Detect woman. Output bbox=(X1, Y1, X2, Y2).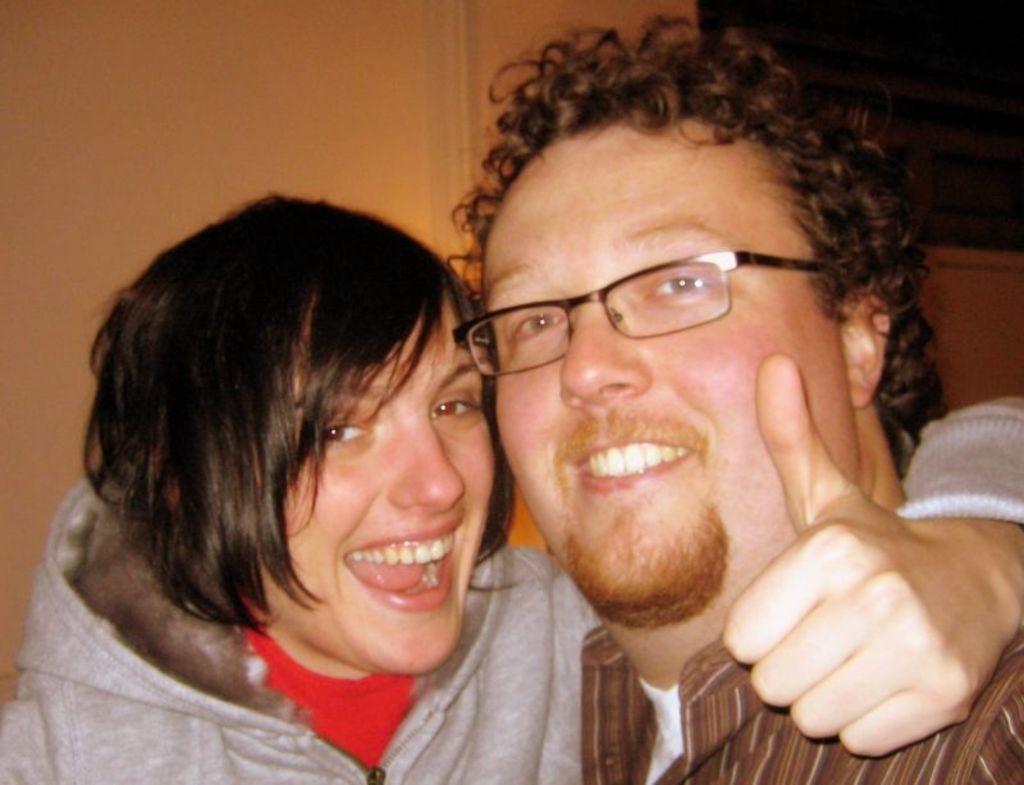
bbox=(0, 186, 1023, 784).
